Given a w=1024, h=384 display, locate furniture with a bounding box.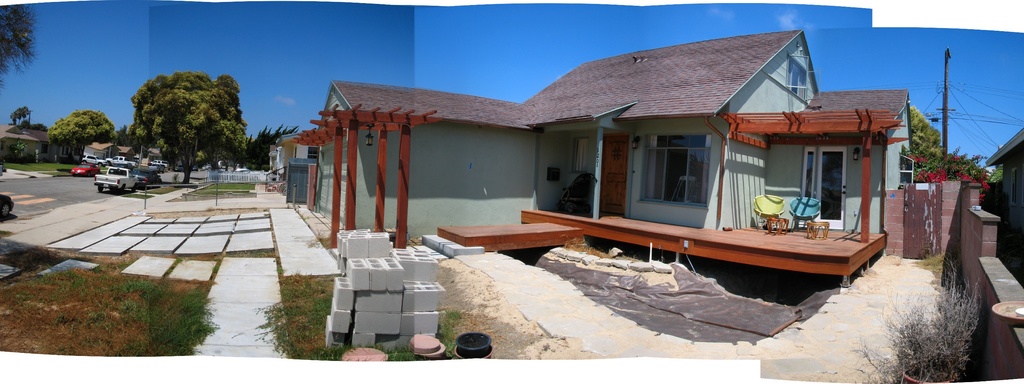
Located: <bbox>753, 195, 783, 229</bbox>.
